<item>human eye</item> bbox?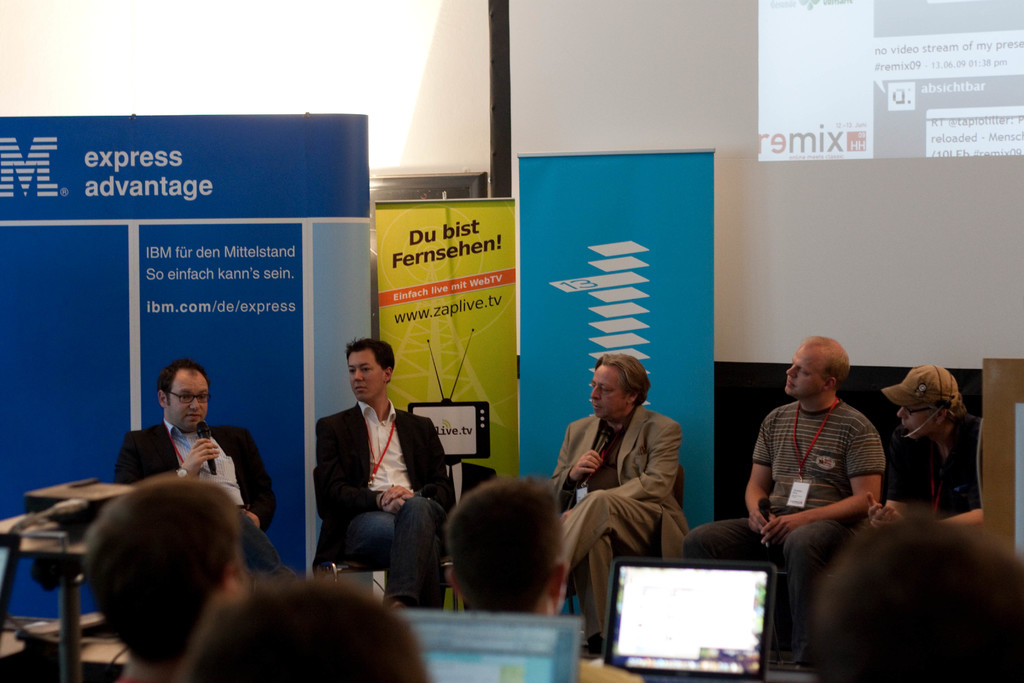
region(347, 366, 353, 378)
